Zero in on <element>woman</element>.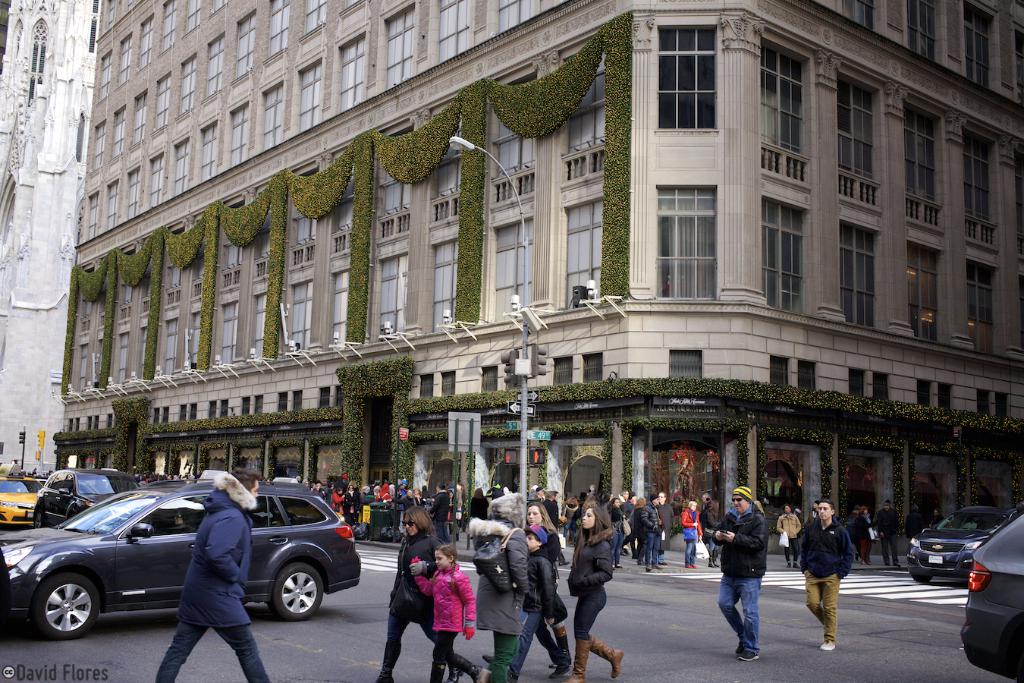
Zeroed in: l=848, t=503, r=879, b=565.
